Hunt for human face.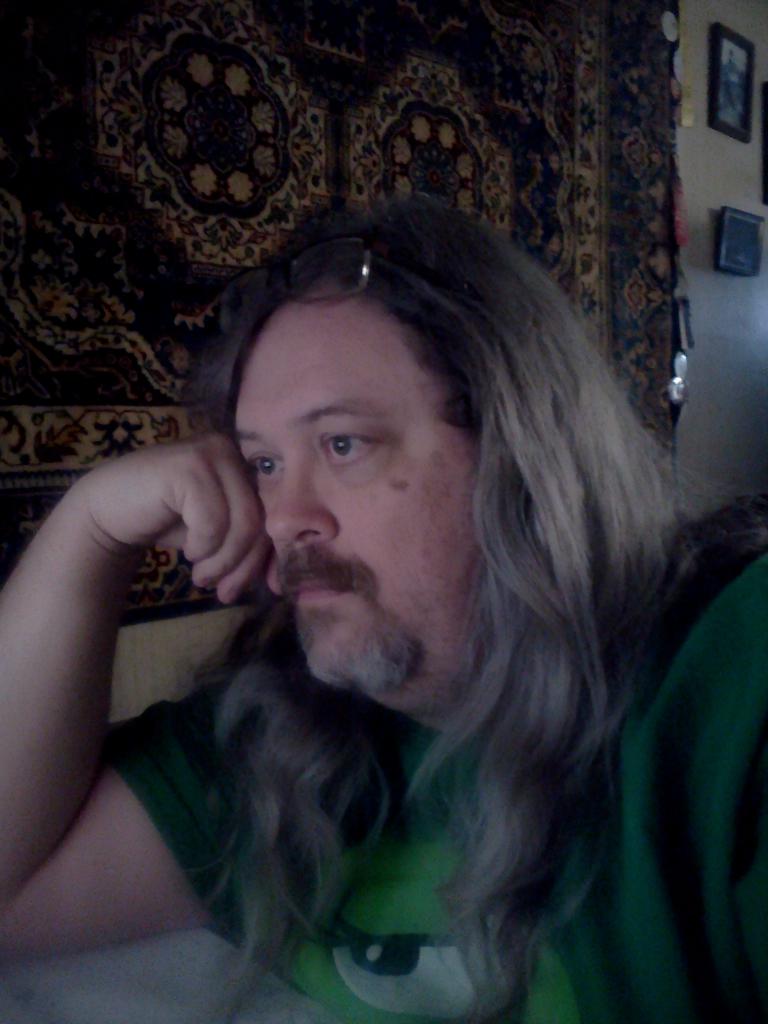
Hunted down at left=232, top=297, right=474, bottom=699.
